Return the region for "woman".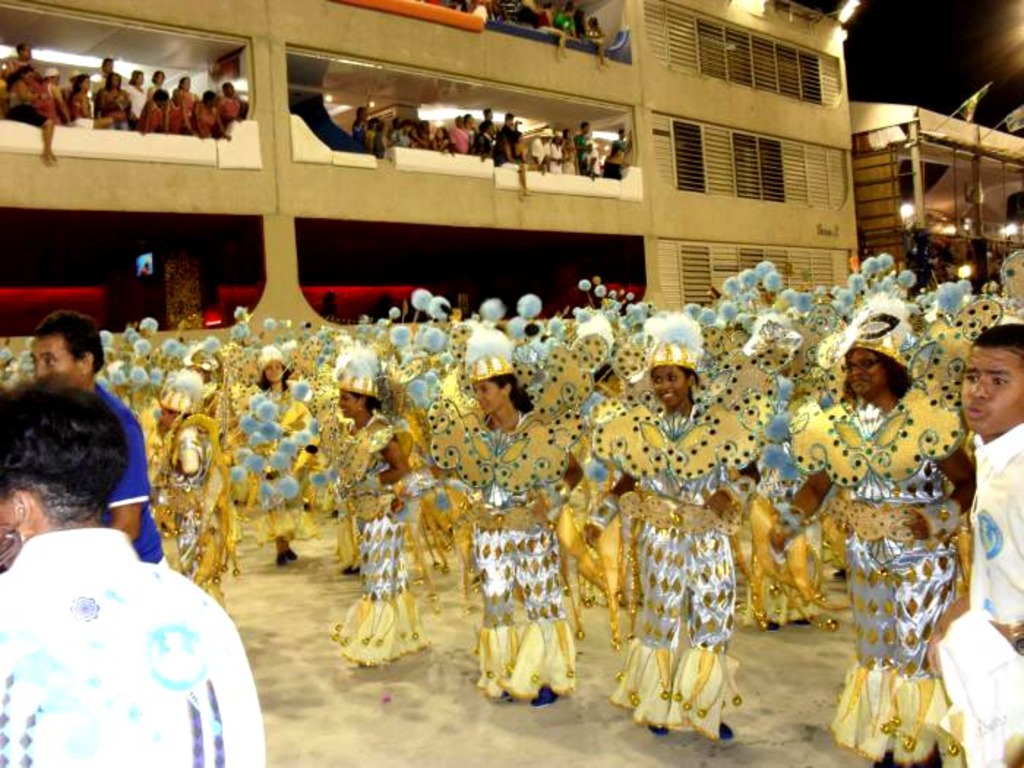
region(9, 70, 59, 168).
